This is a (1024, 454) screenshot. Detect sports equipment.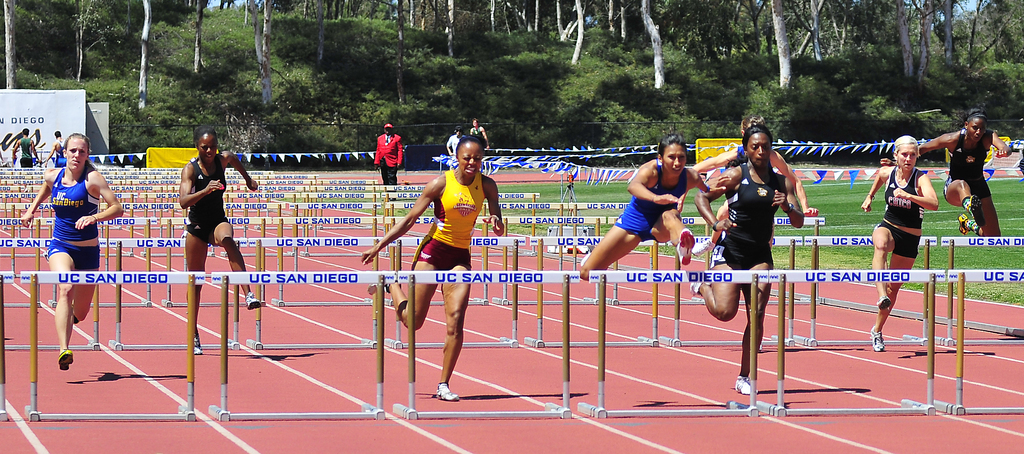
bbox=(56, 348, 73, 371).
